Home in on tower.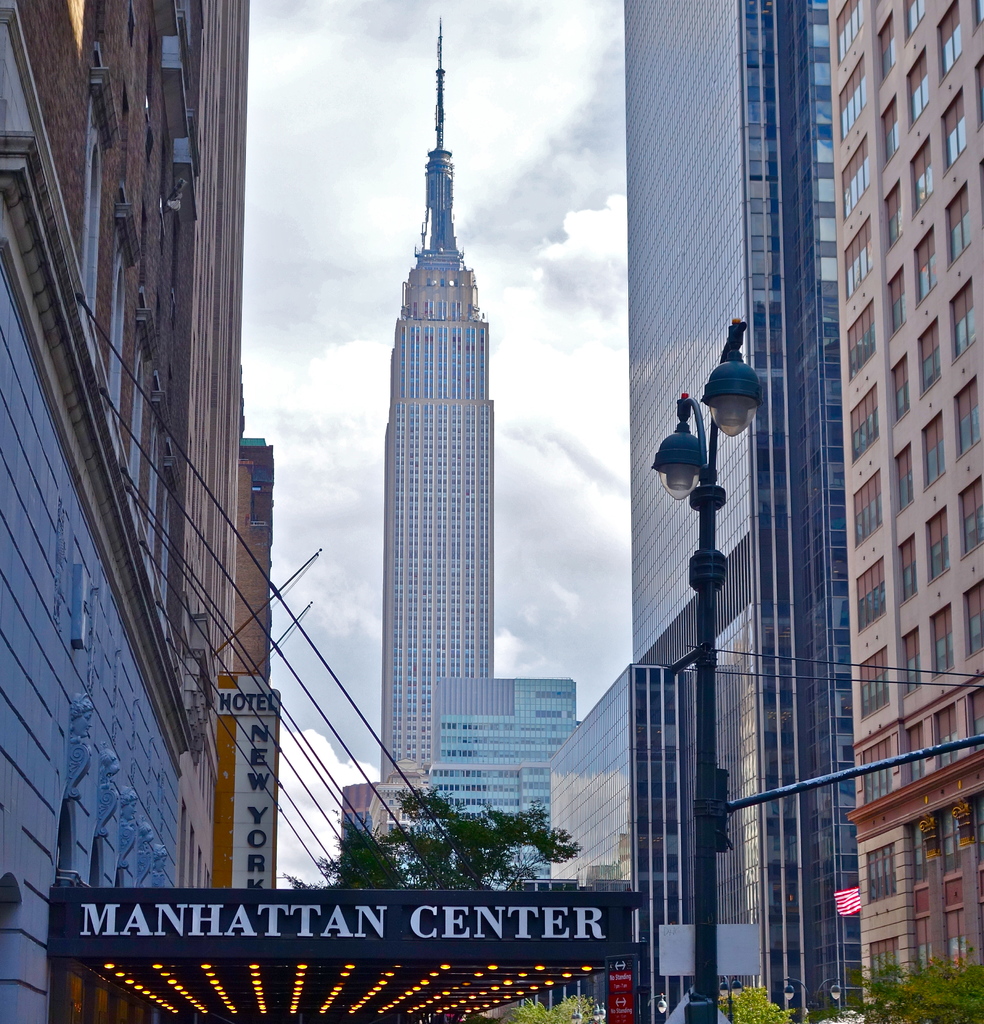
Homed in at <region>423, 678, 582, 893</region>.
